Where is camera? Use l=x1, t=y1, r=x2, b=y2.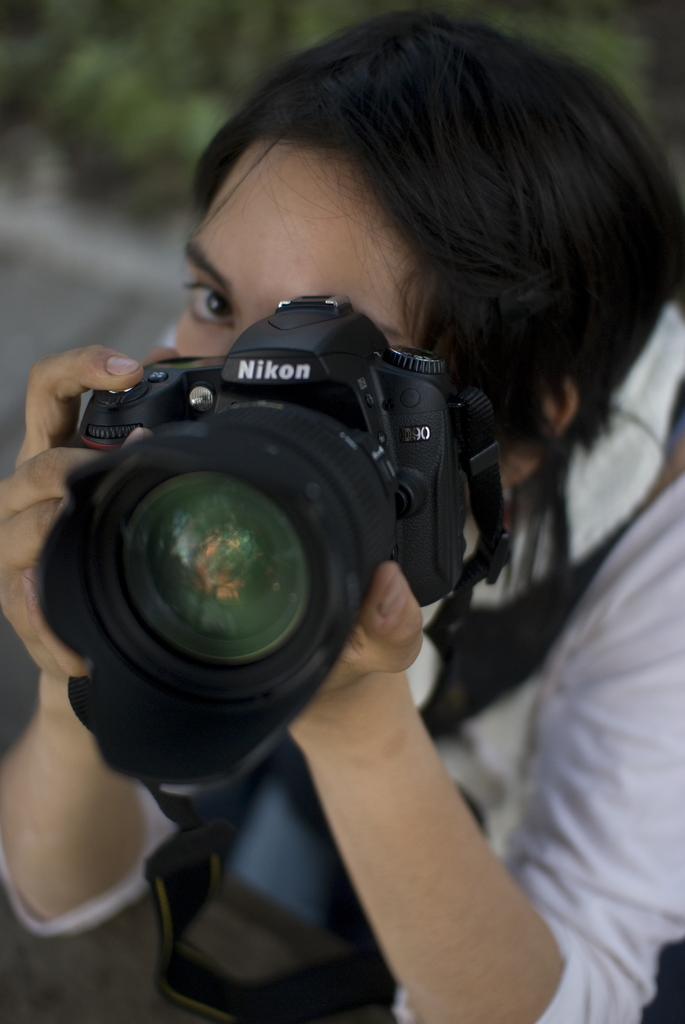
l=54, t=325, r=521, b=844.
